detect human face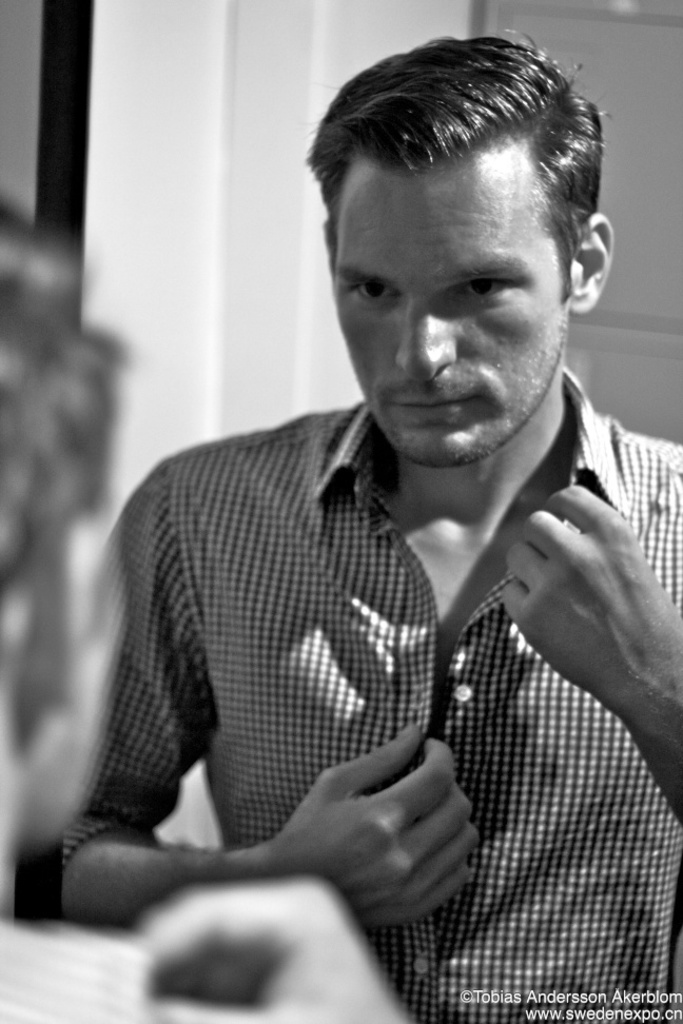
(350,165,578,471)
